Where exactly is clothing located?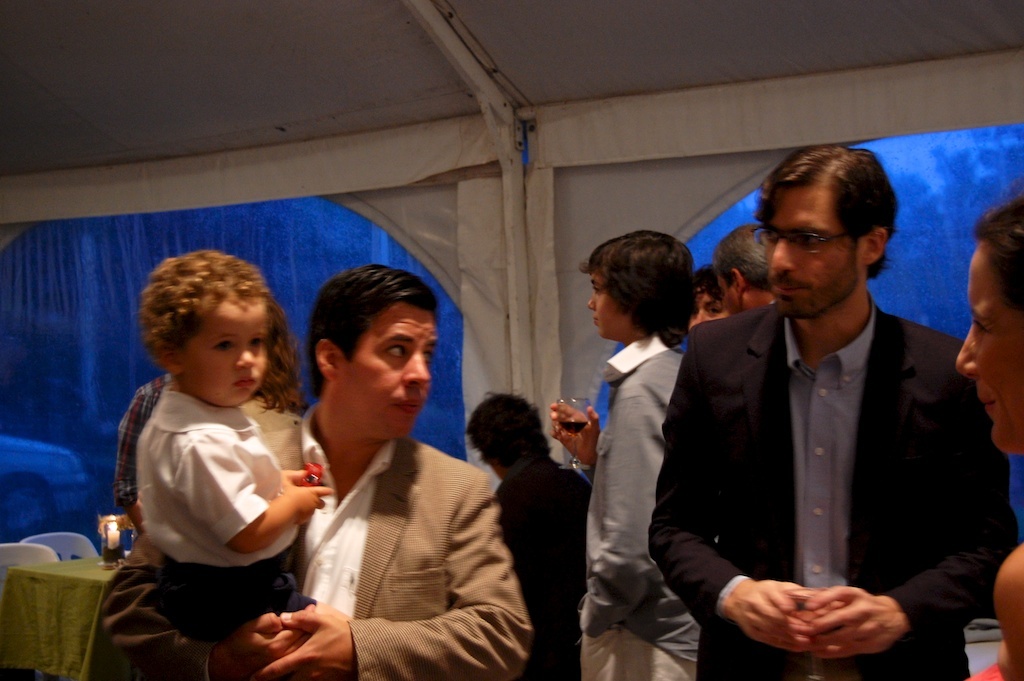
Its bounding box is Rect(105, 358, 319, 642).
